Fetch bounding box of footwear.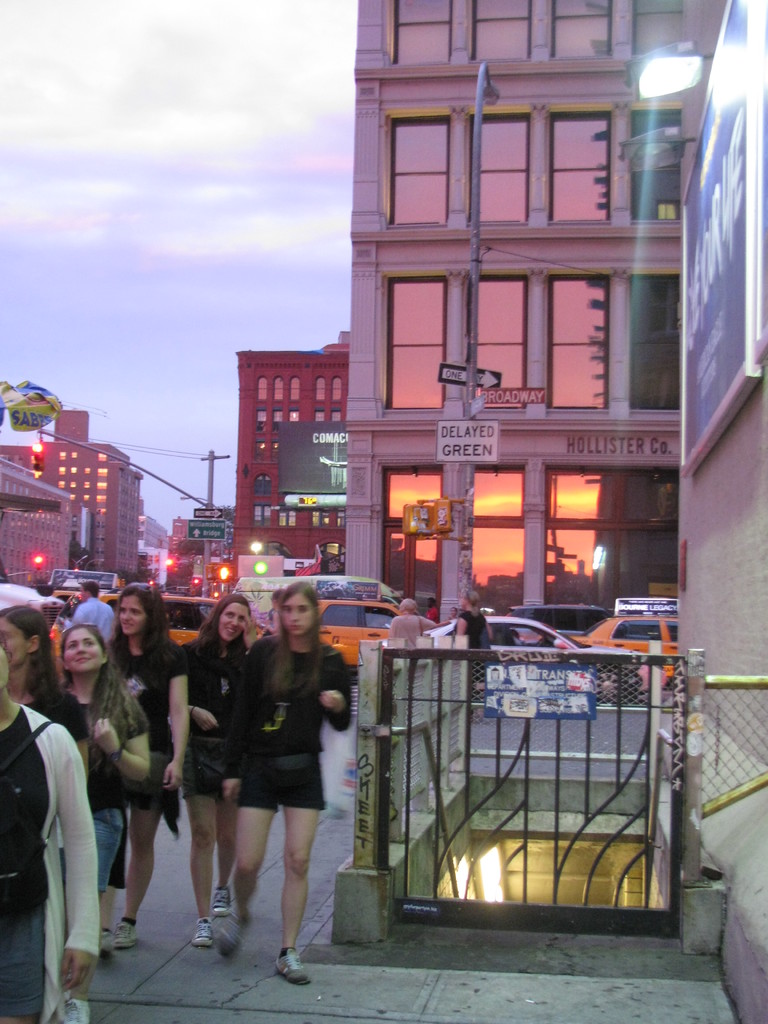
Bbox: <bbox>280, 943, 314, 984</bbox>.
